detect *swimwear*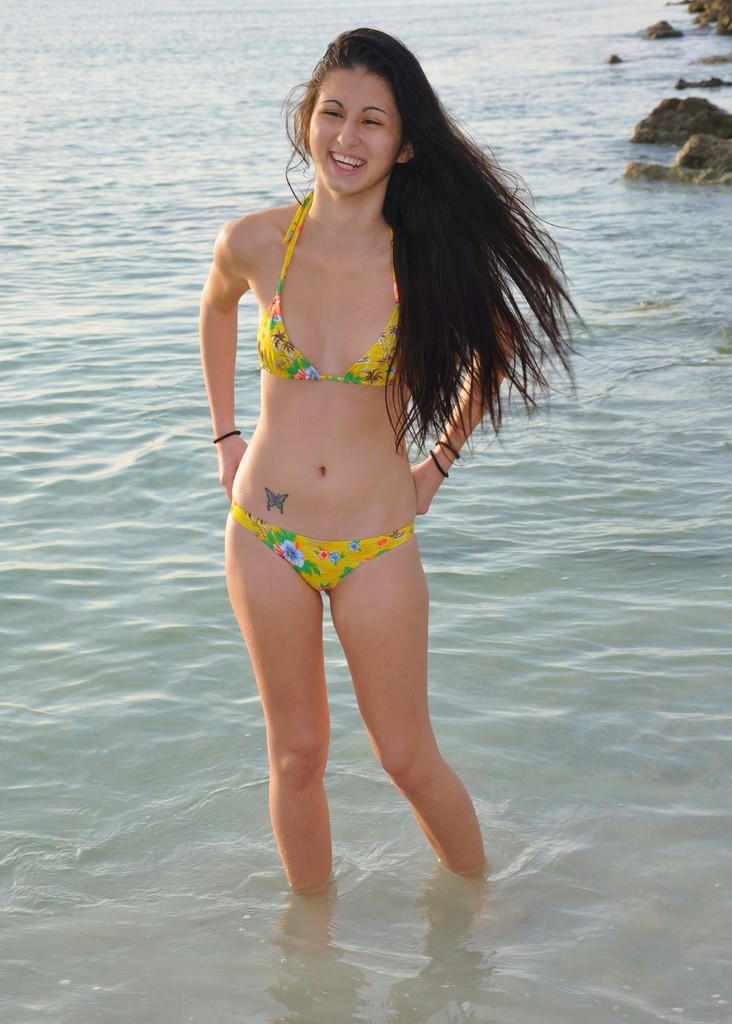
(258,188,415,383)
